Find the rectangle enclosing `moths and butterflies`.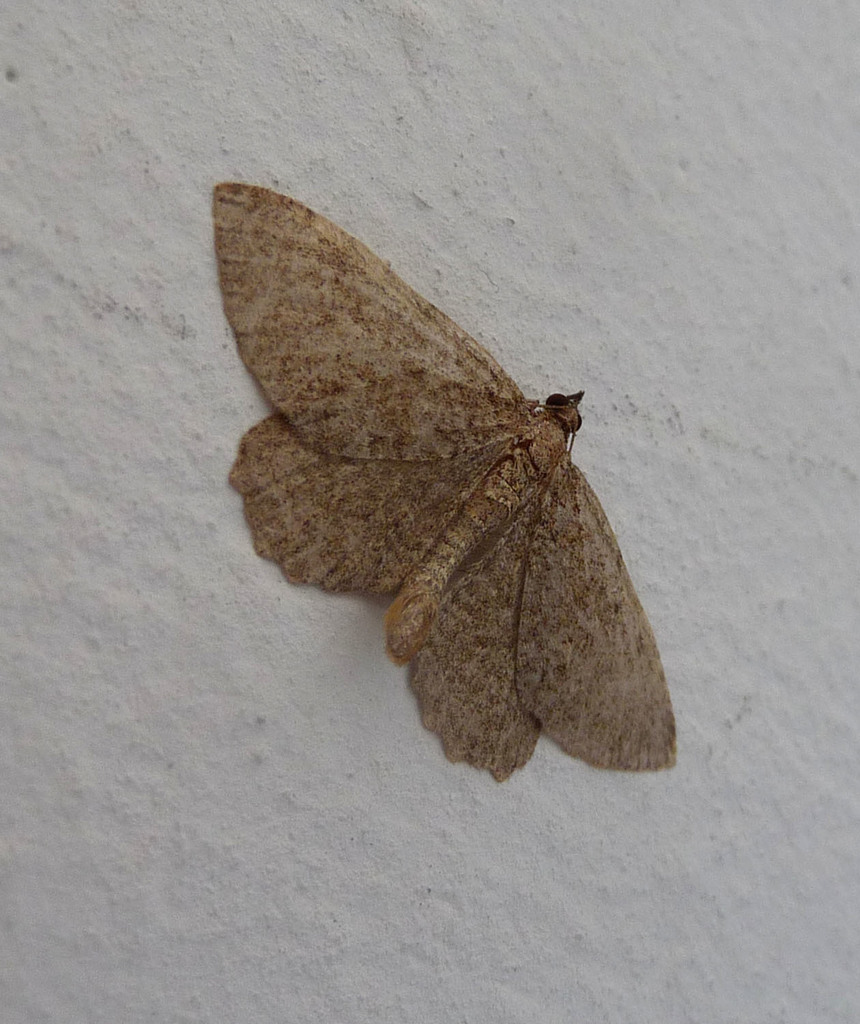
locate(218, 182, 677, 793).
